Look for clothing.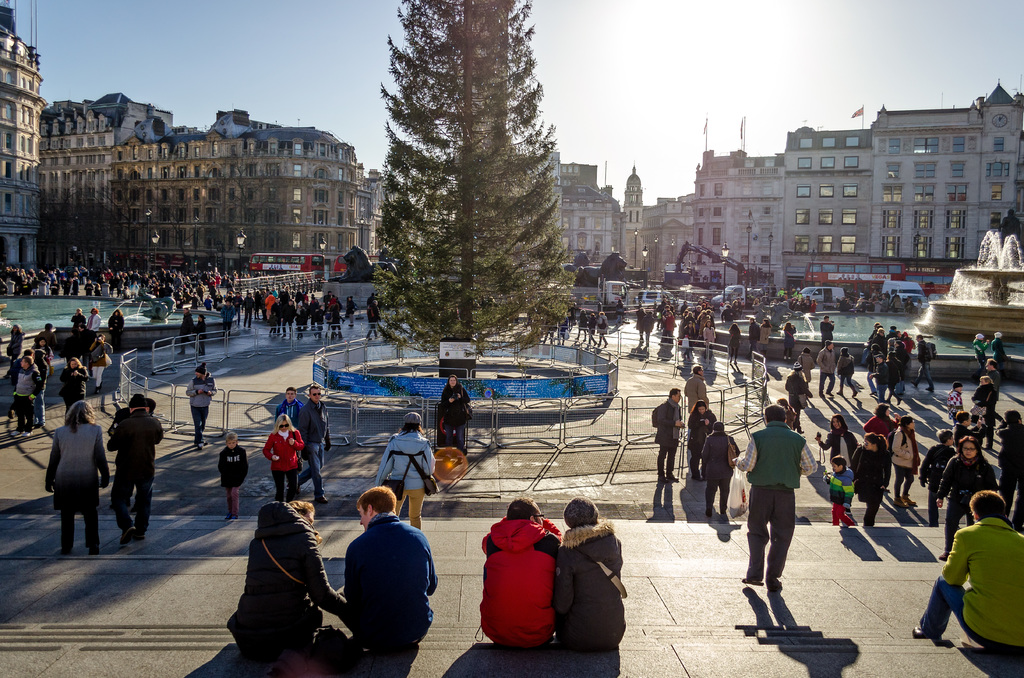
Found: [573,316,589,333].
